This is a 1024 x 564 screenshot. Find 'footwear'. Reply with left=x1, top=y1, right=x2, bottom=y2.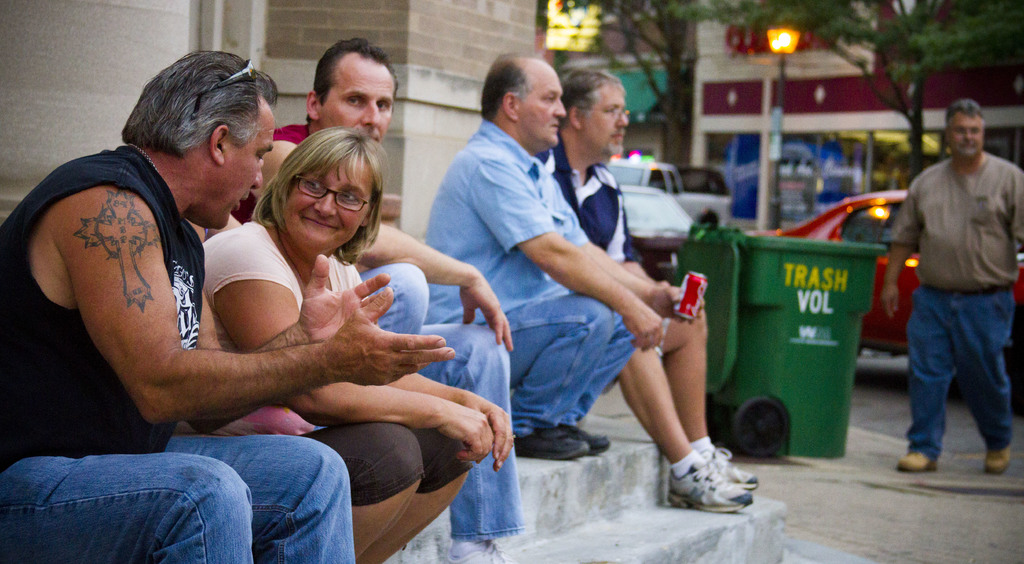
left=514, top=426, right=589, bottom=464.
